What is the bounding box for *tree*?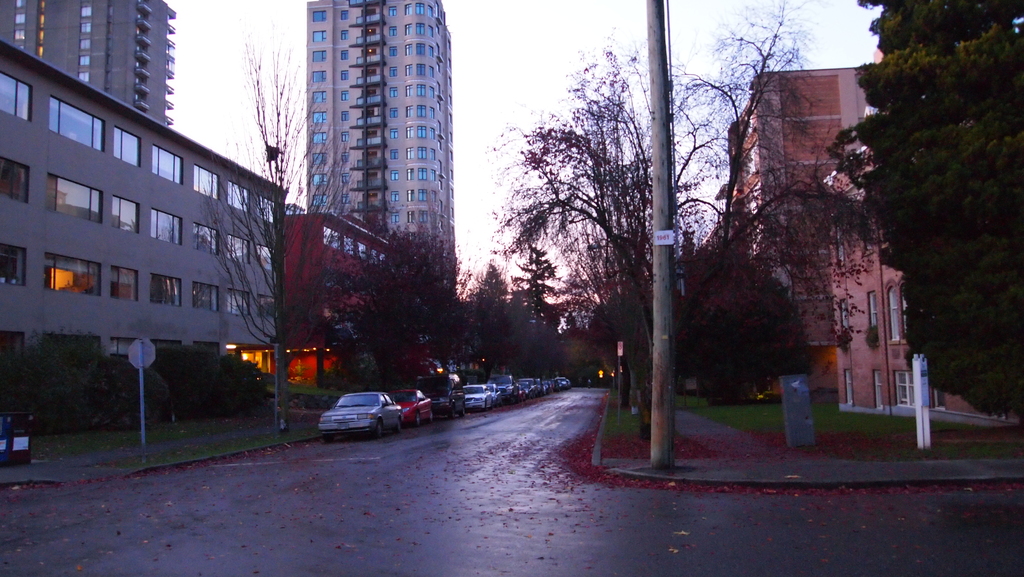
[x1=467, y1=260, x2=607, y2=389].
